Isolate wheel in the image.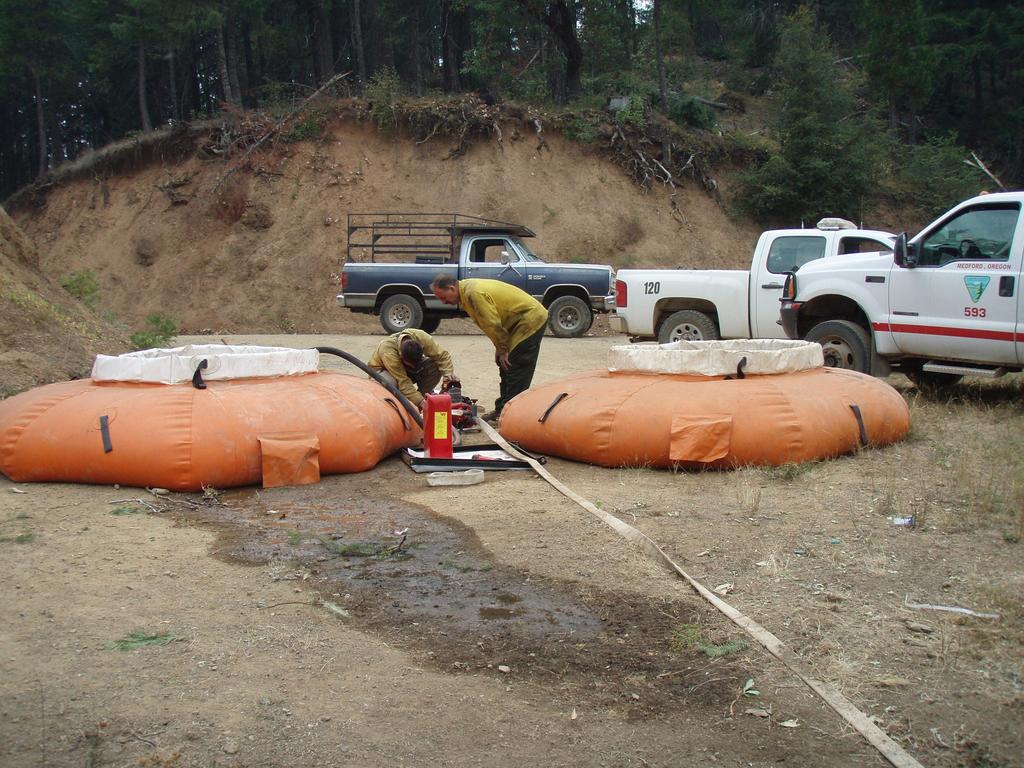
Isolated region: 378,294,428,335.
